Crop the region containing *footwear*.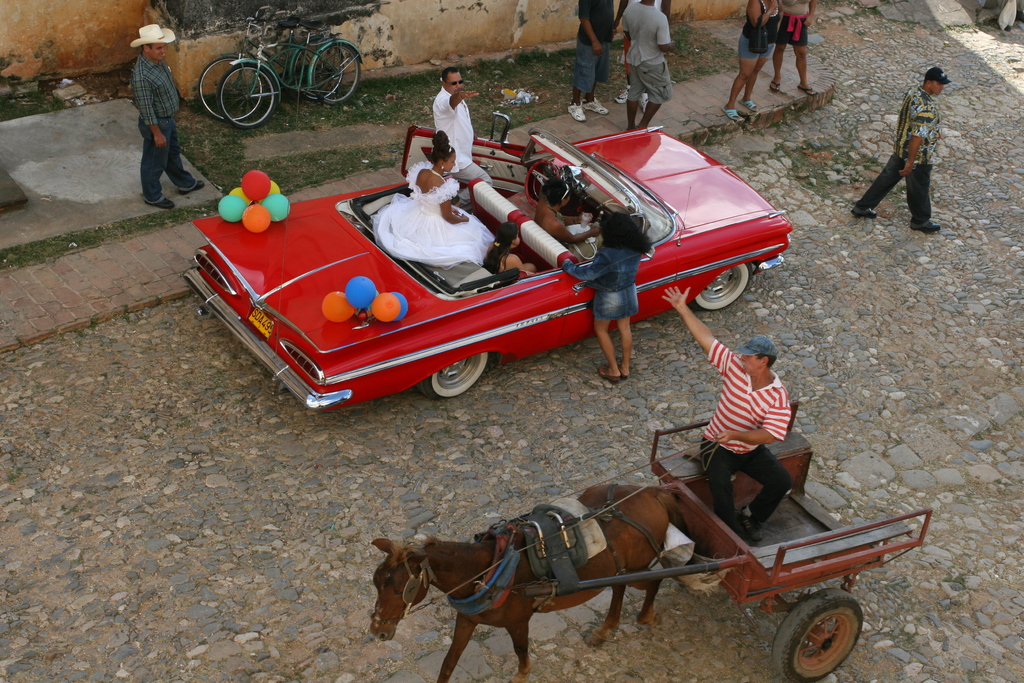
Crop region: select_region(721, 106, 739, 122).
